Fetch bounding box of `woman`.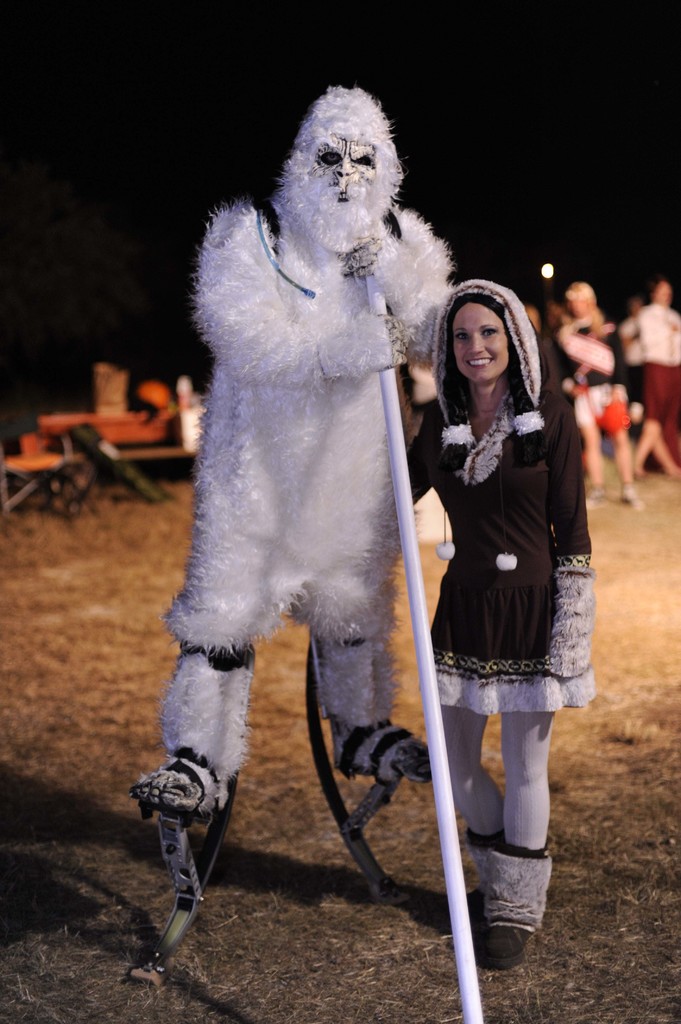
Bbox: region(410, 280, 590, 883).
